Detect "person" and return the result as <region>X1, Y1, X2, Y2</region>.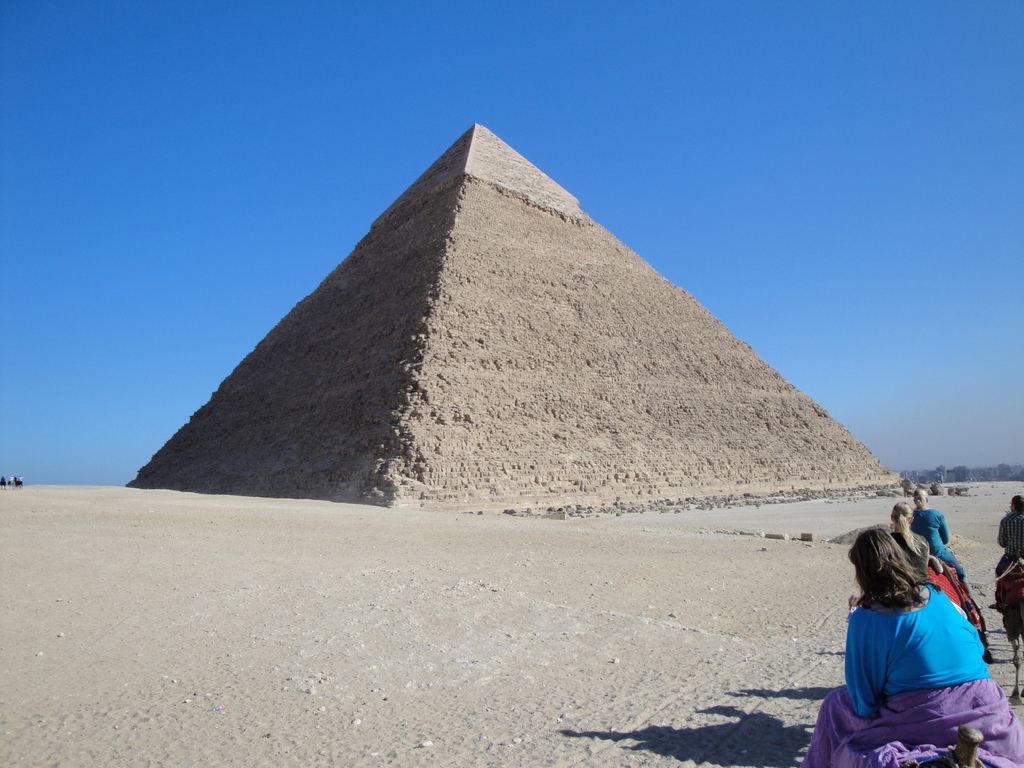
<region>989, 492, 1023, 576</region>.
